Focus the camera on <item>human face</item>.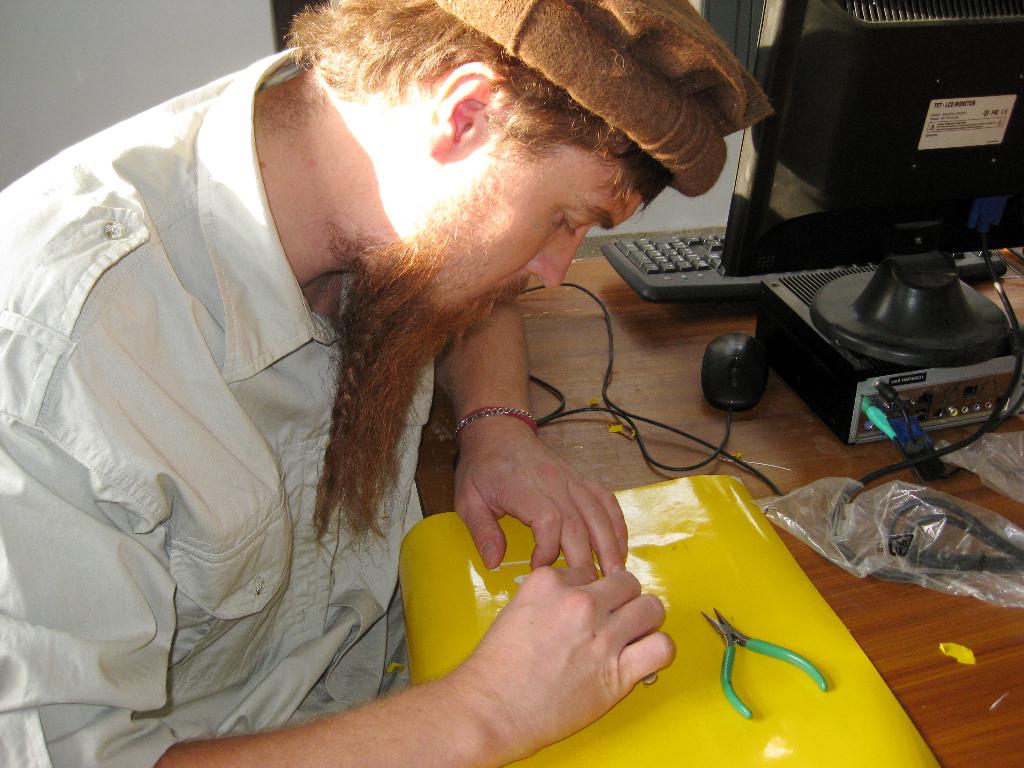
Focus region: 361, 129, 652, 342.
